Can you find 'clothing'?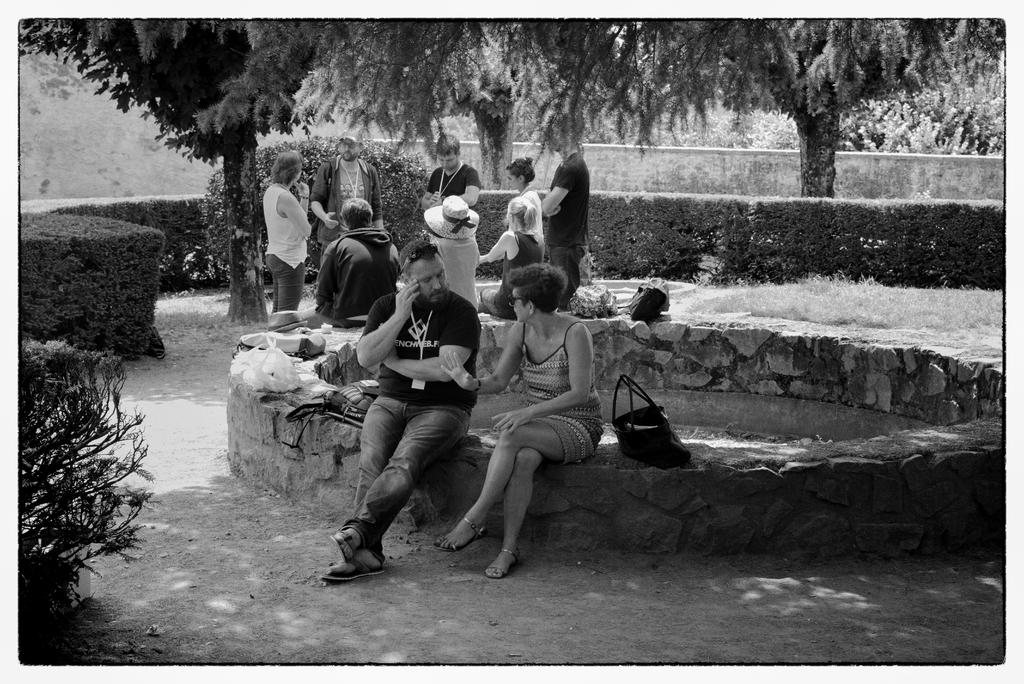
Yes, bounding box: 351/287/479/565.
